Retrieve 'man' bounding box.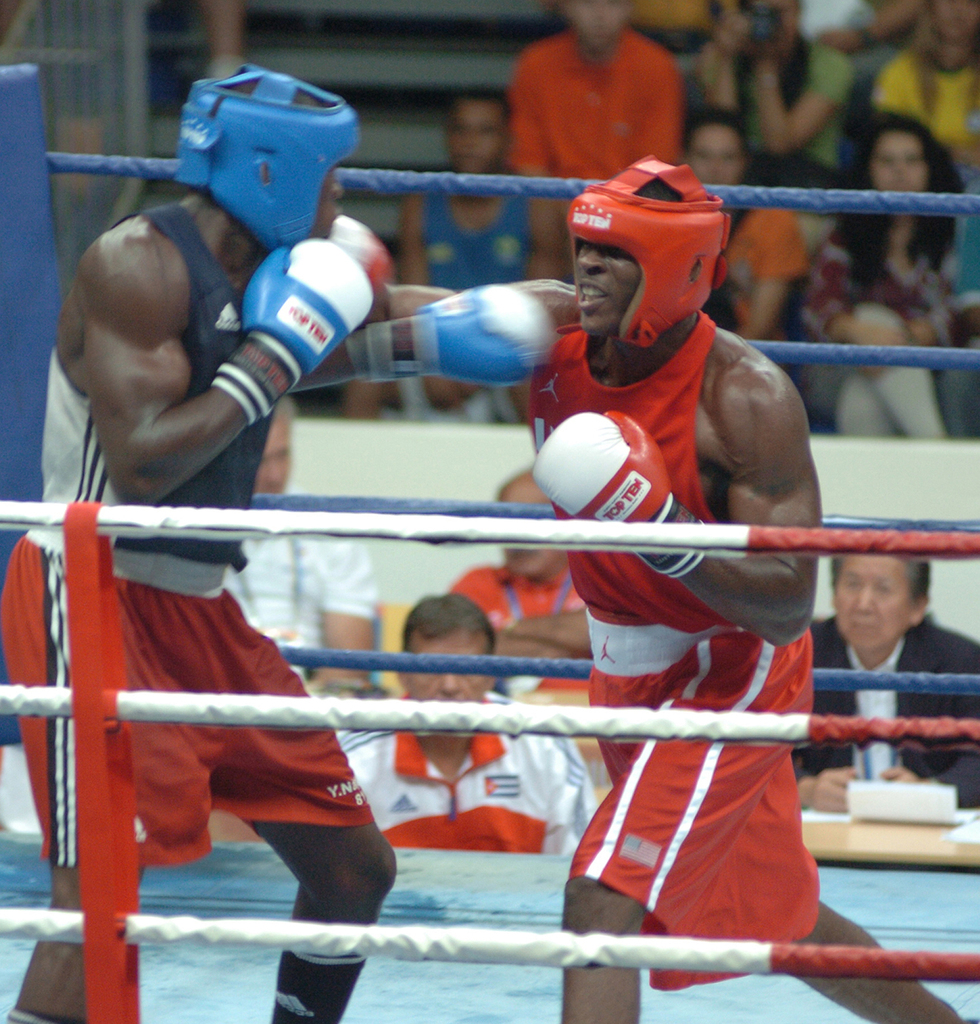
Bounding box: (221,415,377,717).
